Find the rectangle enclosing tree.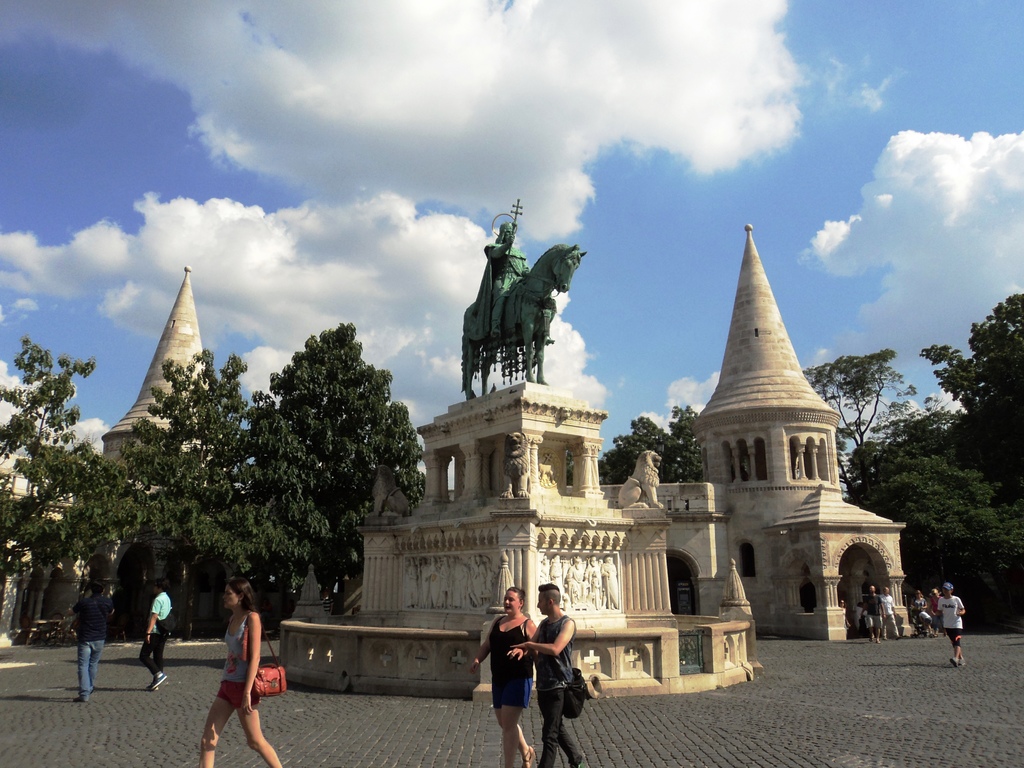
<bbox>596, 402, 707, 484</bbox>.
